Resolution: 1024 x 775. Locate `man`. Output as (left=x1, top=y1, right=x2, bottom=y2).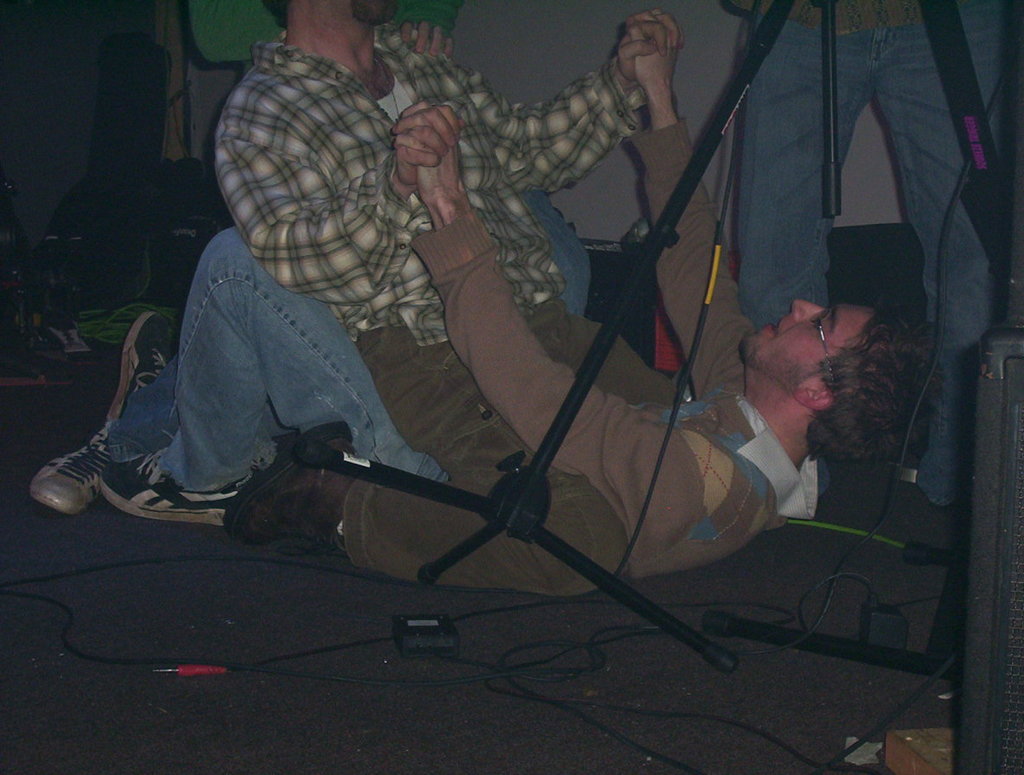
(left=212, top=0, right=682, bottom=584).
